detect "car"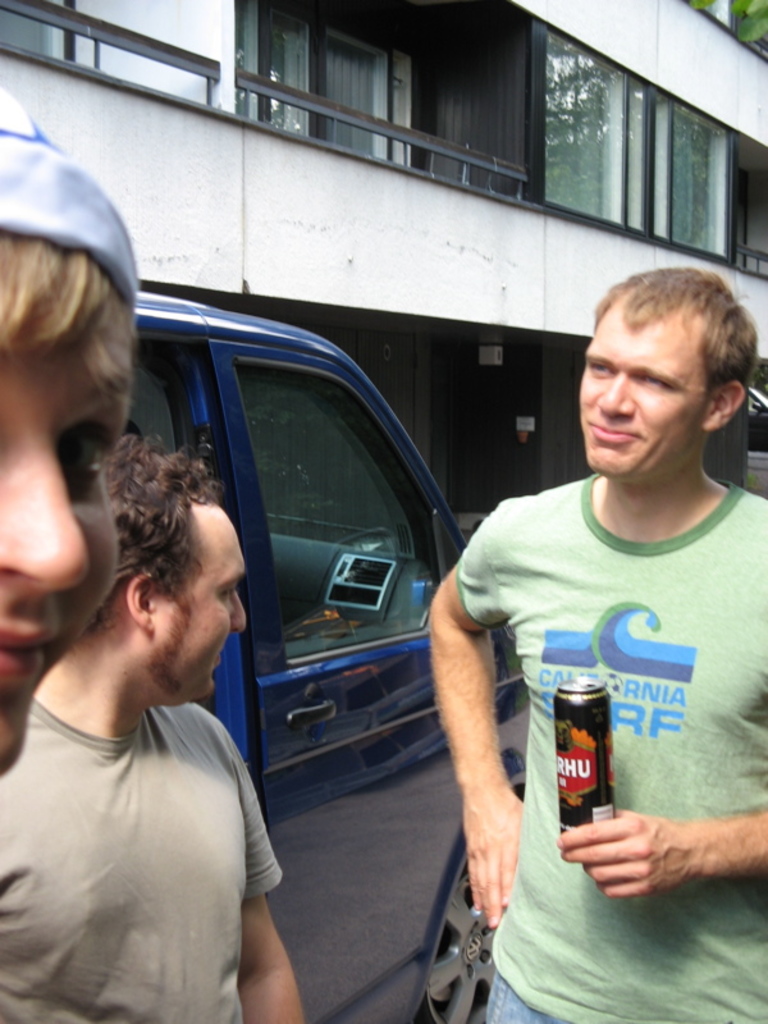
<bbox>119, 283, 531, 1023</bbox>
